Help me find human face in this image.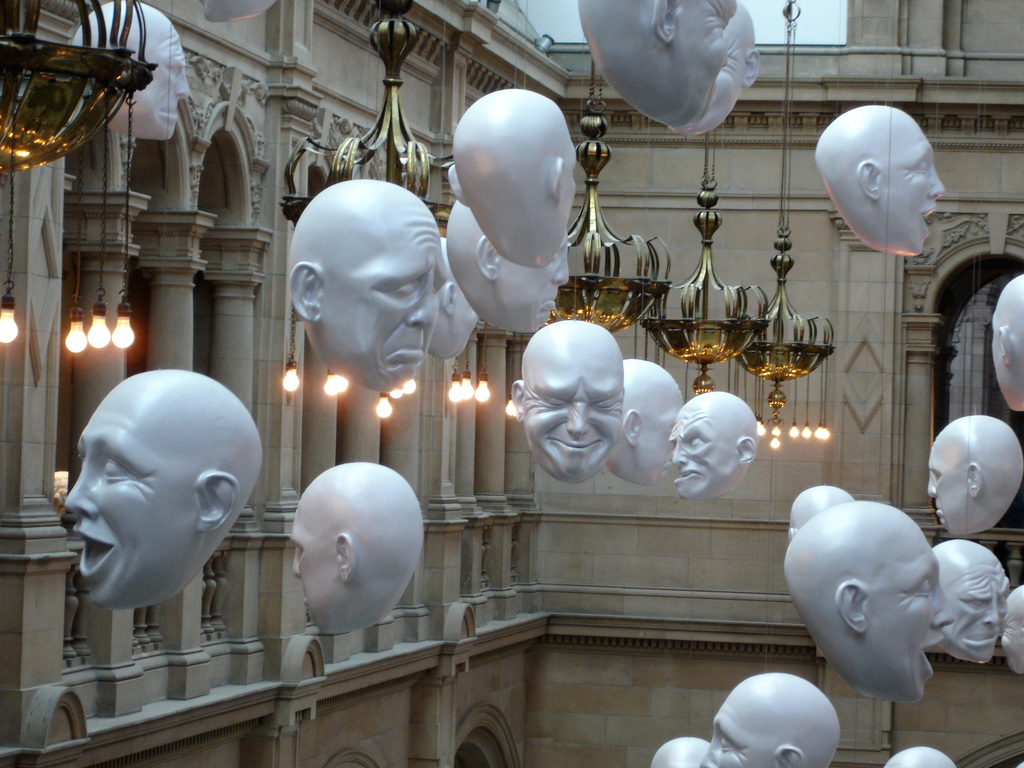
Found it: x1=926, y1=433, x2=966, y2=528.
